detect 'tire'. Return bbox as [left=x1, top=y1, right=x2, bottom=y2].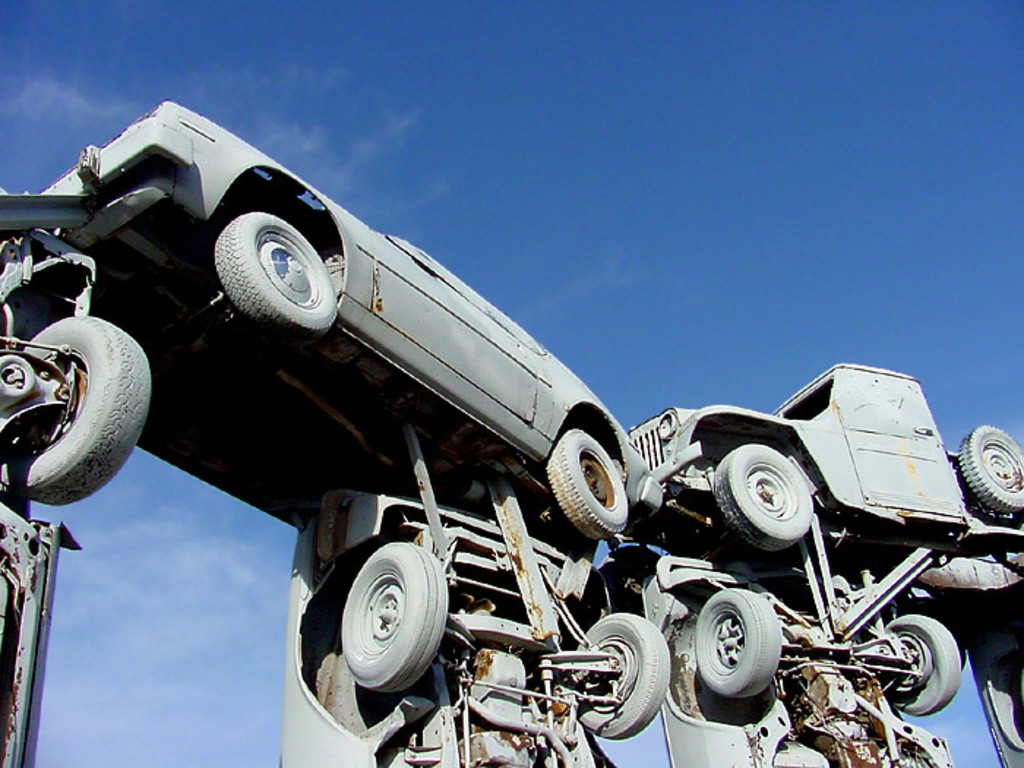
[left=885, top=614, right=961, bottom=715].
